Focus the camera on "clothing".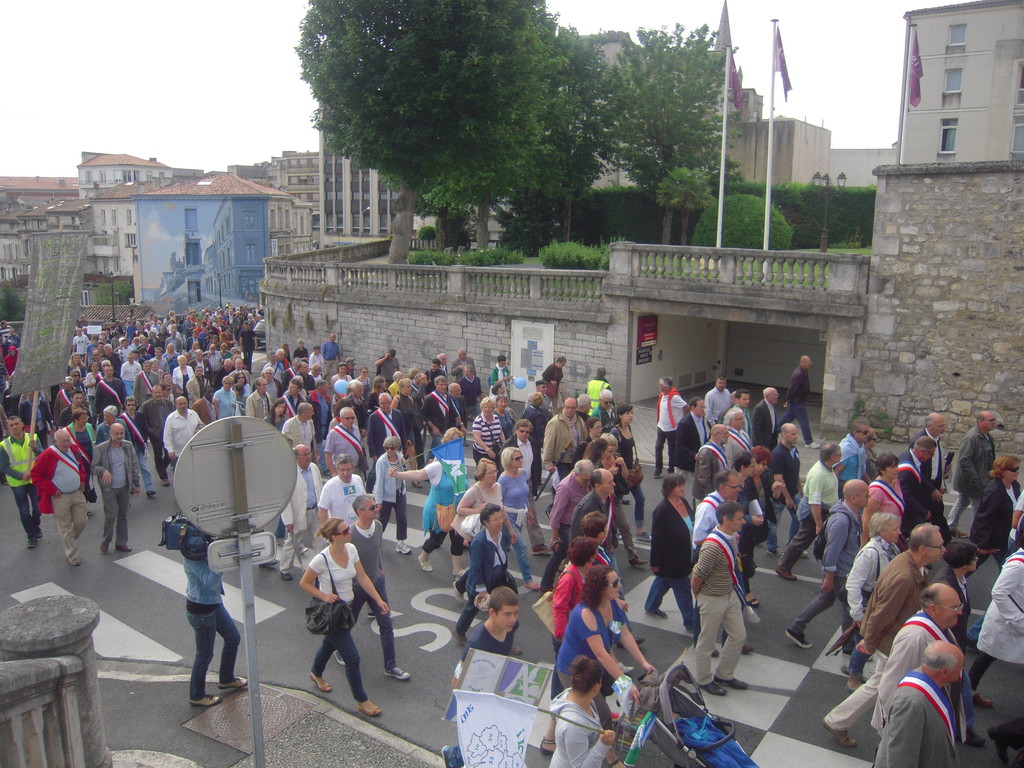
Focus region: BBox(95, 374, 122, 419).
